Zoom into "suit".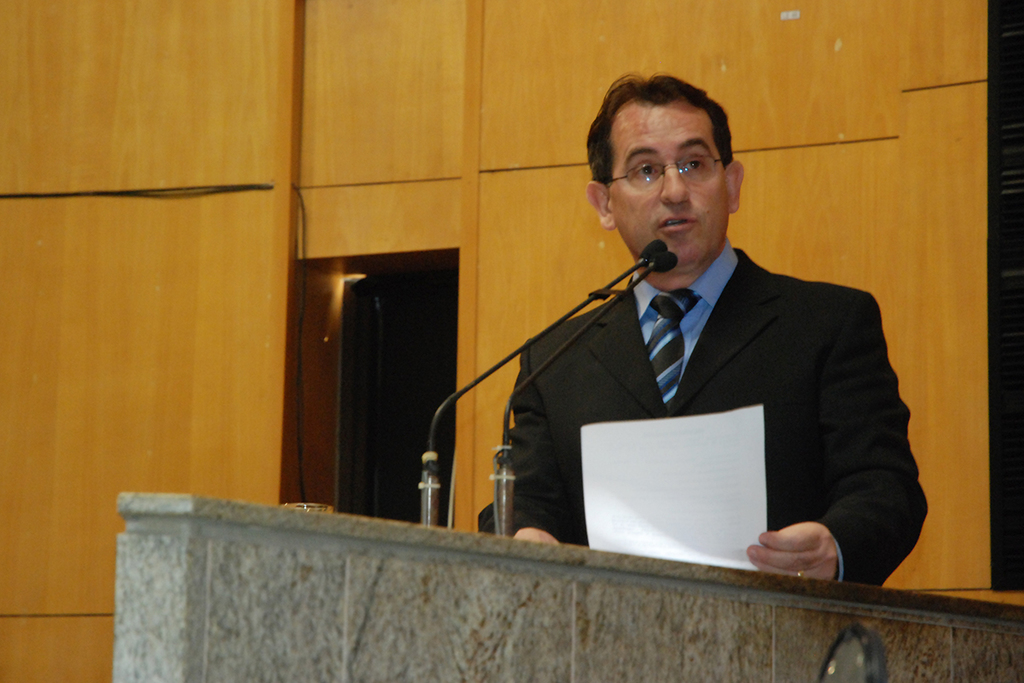
Zoom target: (499,257,915,588).
